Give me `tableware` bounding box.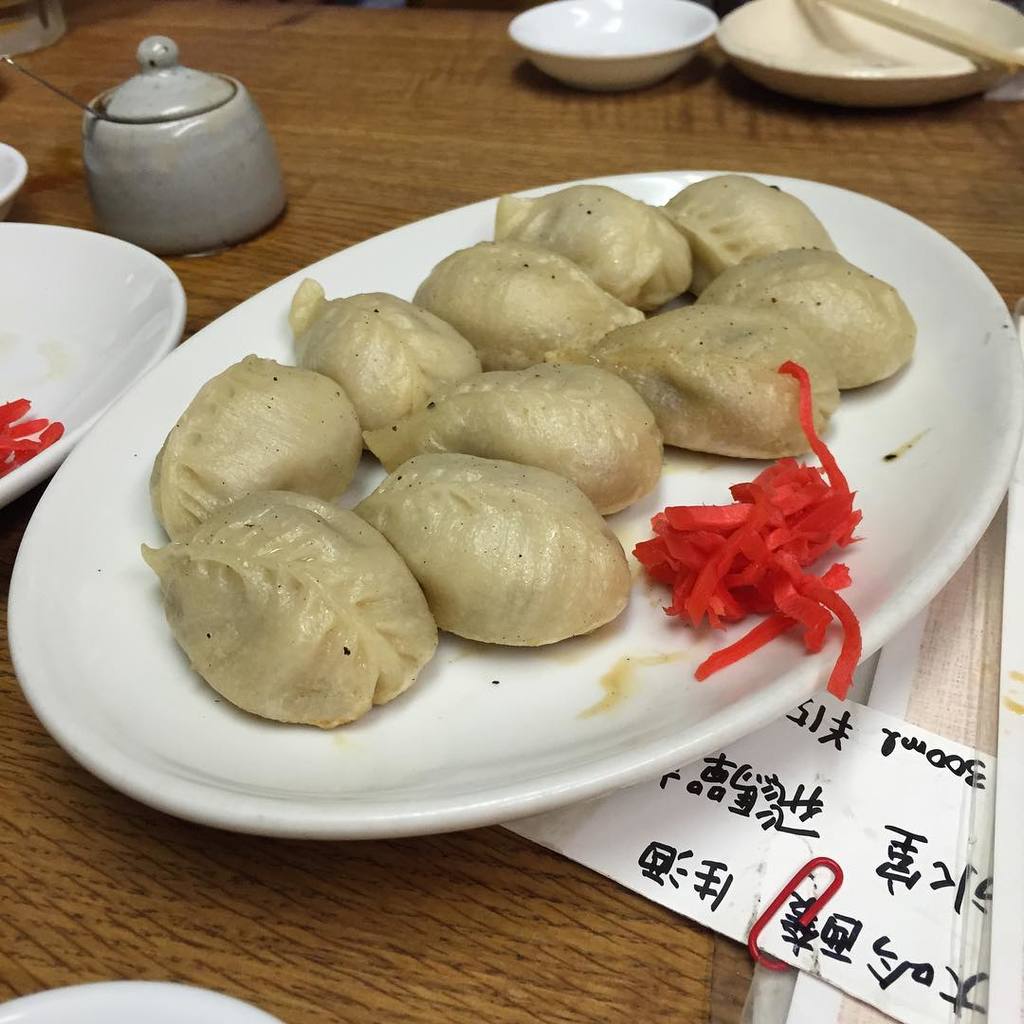
BBox(718, 0, 1023, 106).
